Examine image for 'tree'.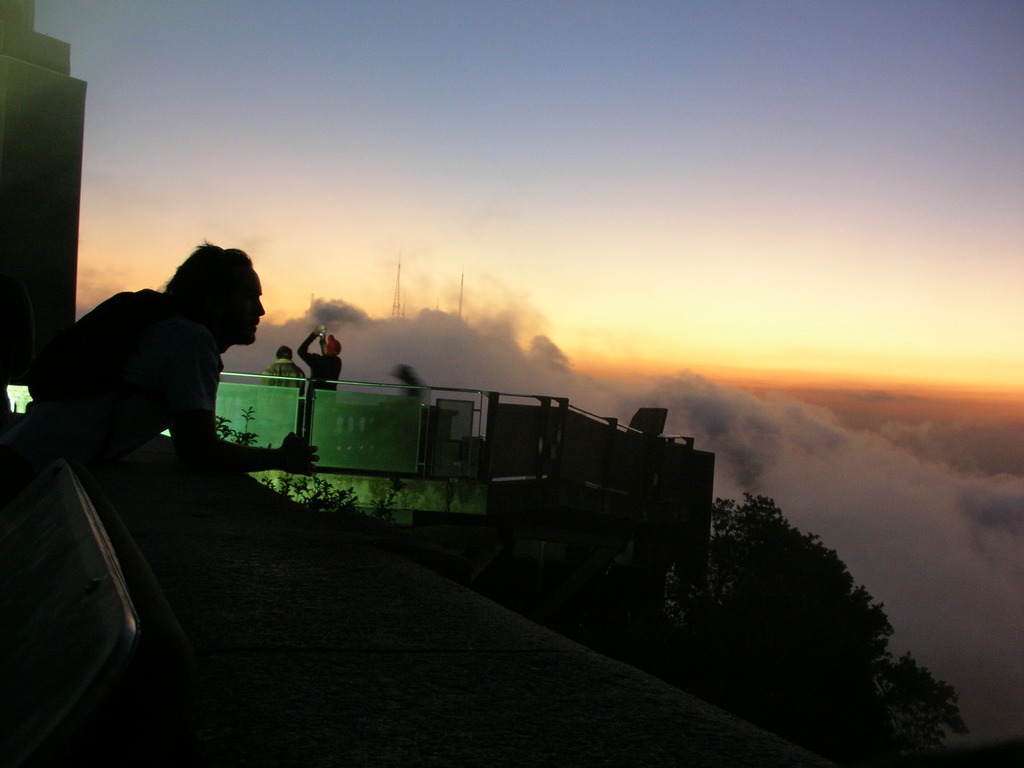
Examination result: [x1=260, y1=478, x2=378, y2=525].
